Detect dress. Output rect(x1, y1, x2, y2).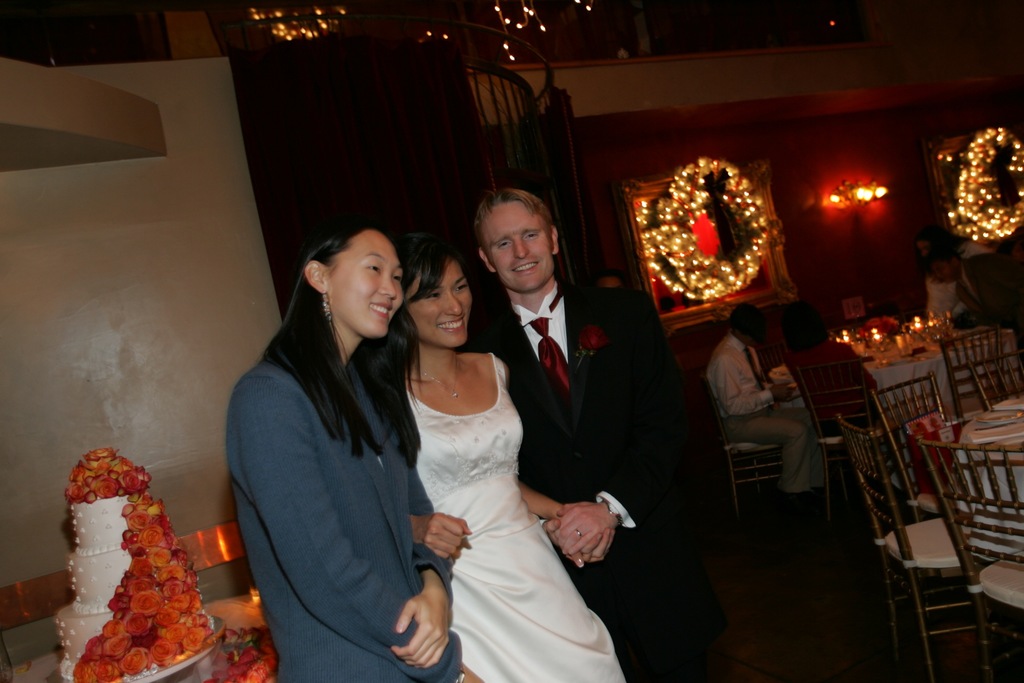
rect(388, 318, 600, 663).
